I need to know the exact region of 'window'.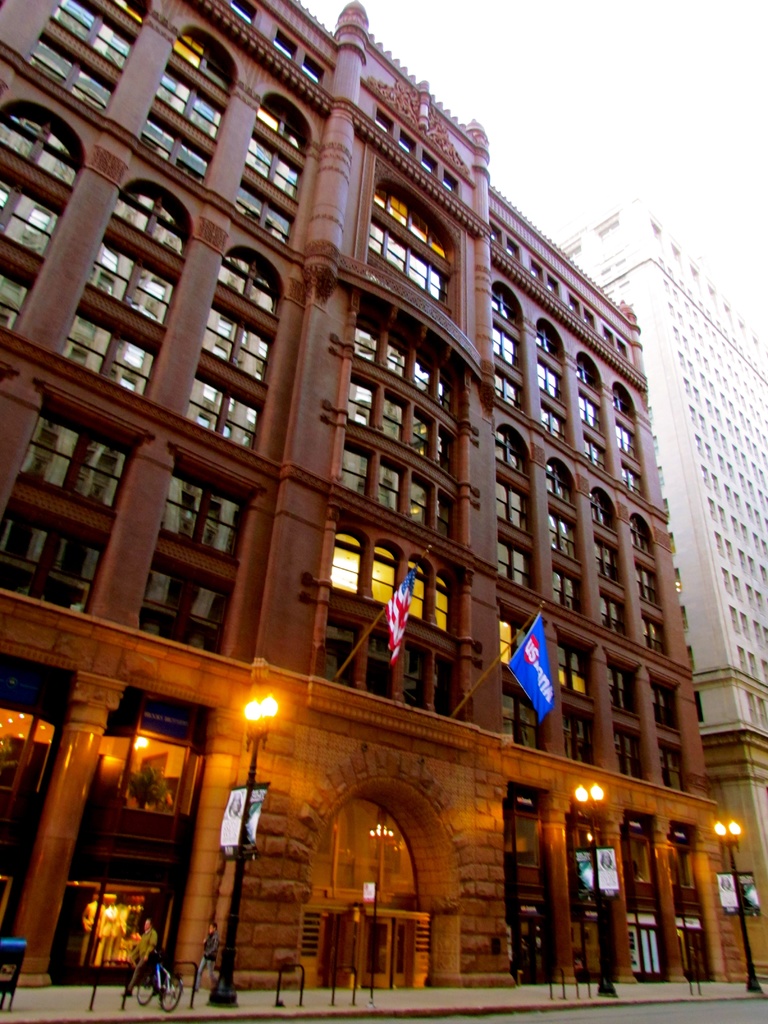
Region: locate(16, 403, 124, 513).
